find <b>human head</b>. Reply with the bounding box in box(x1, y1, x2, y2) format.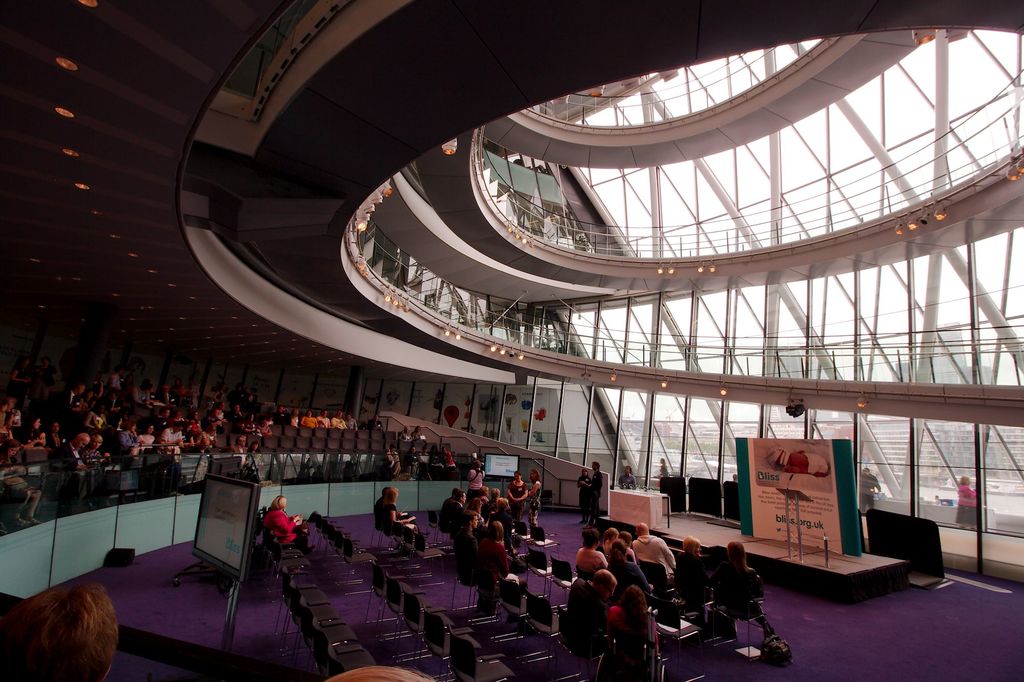
box(530, 466, 539, 481).
